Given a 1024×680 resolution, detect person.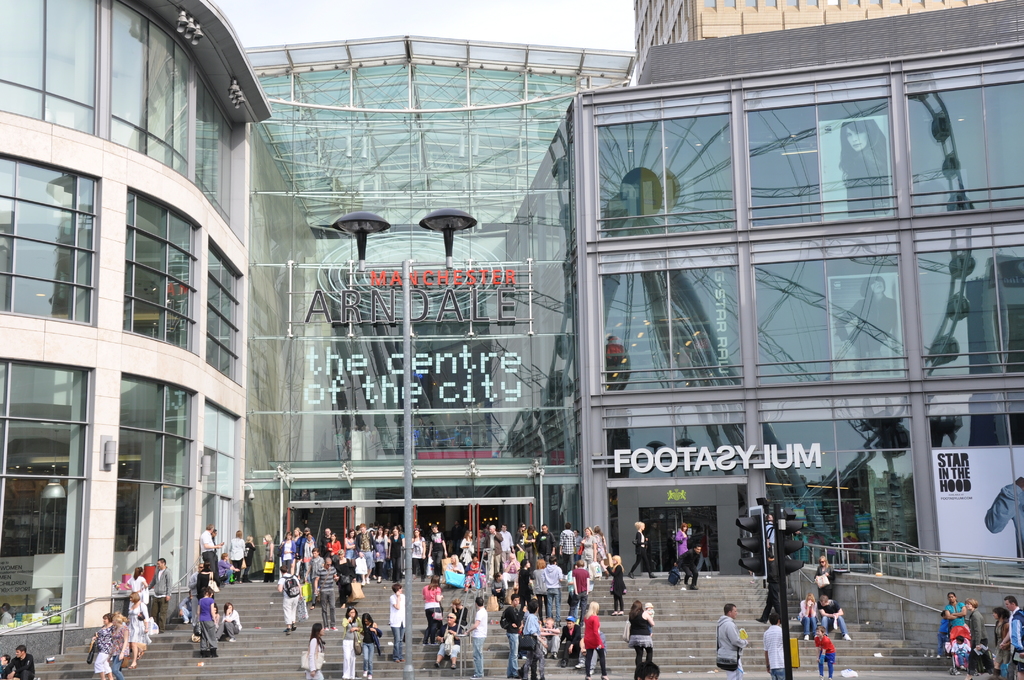
[305, 620, 324, 679].
